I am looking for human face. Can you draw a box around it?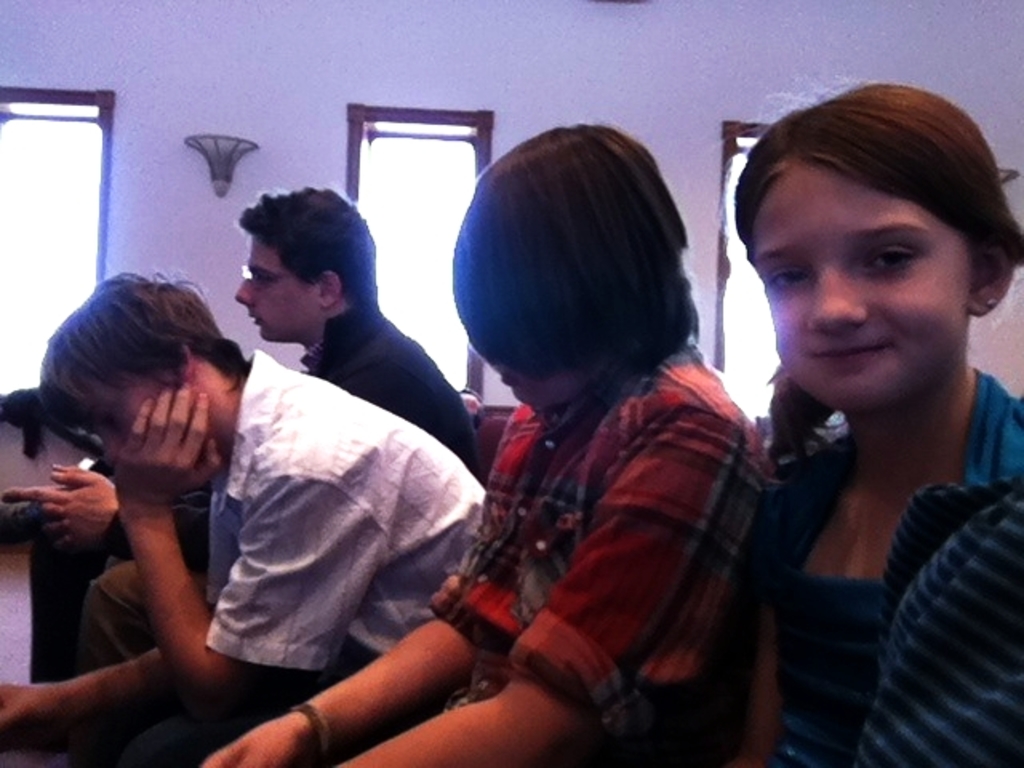
Sure, the bounding box is 506, 366, 586, 405.
